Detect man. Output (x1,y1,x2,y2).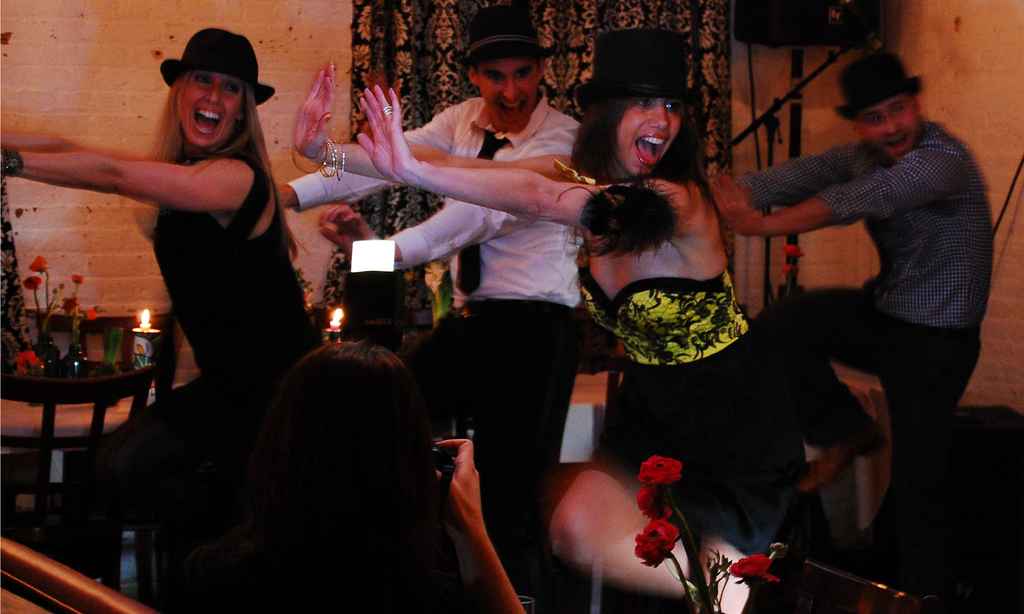
(753,54,1004,550).
